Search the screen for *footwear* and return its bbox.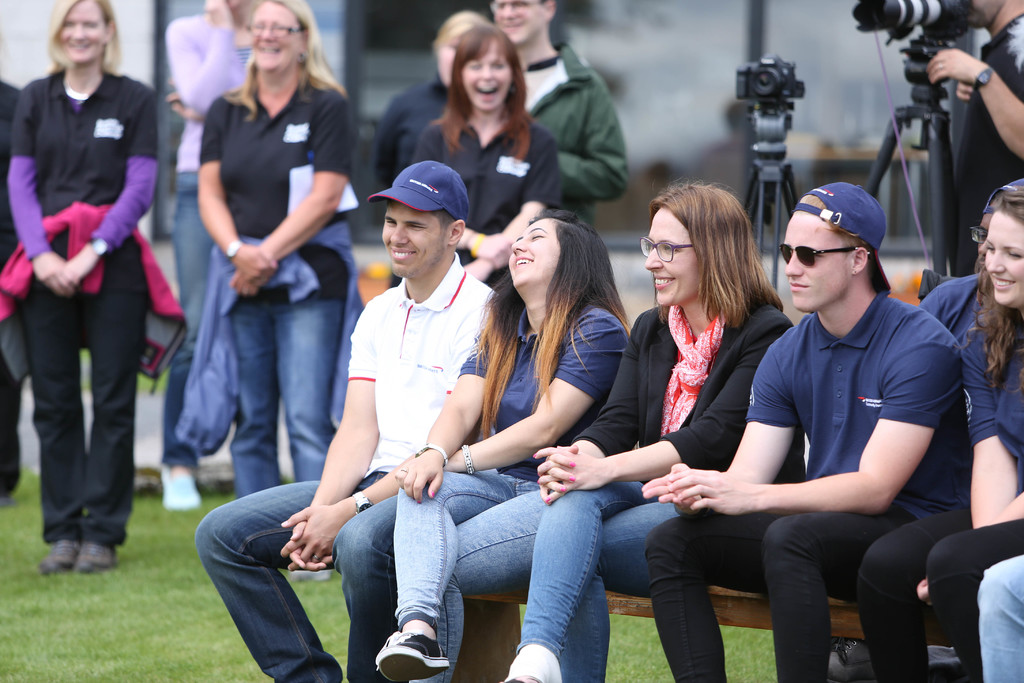
Found: <box>163,463,197,509</box>.
